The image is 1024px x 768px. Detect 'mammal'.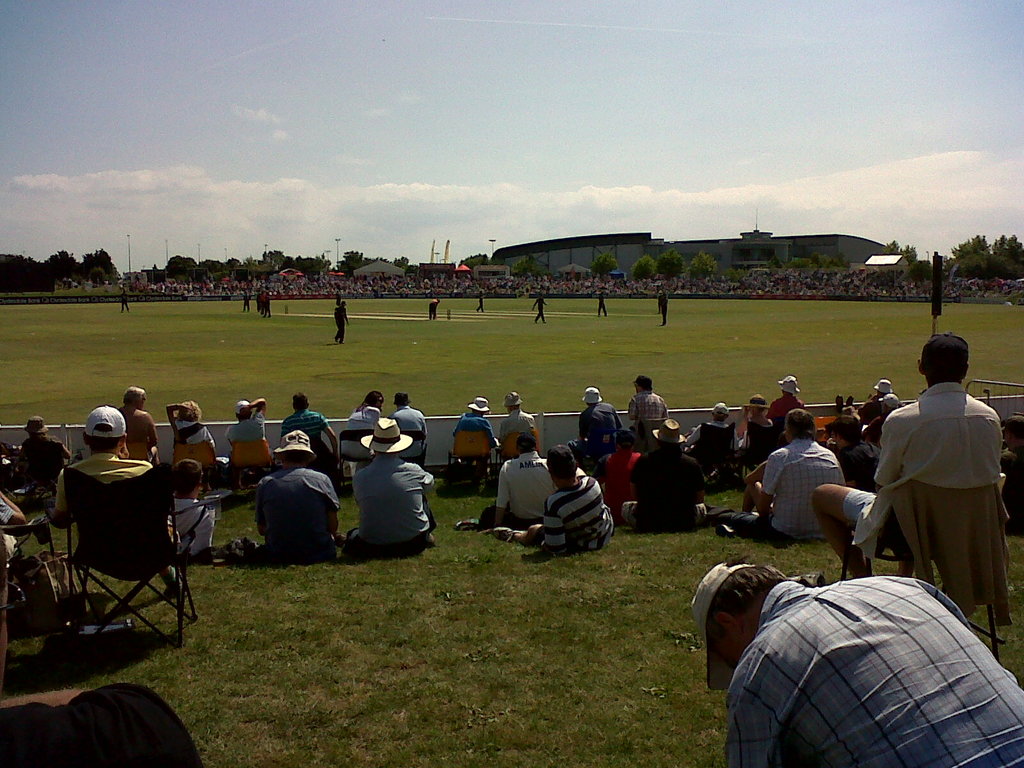
Detection: box=[743, 391, 765, 428].
